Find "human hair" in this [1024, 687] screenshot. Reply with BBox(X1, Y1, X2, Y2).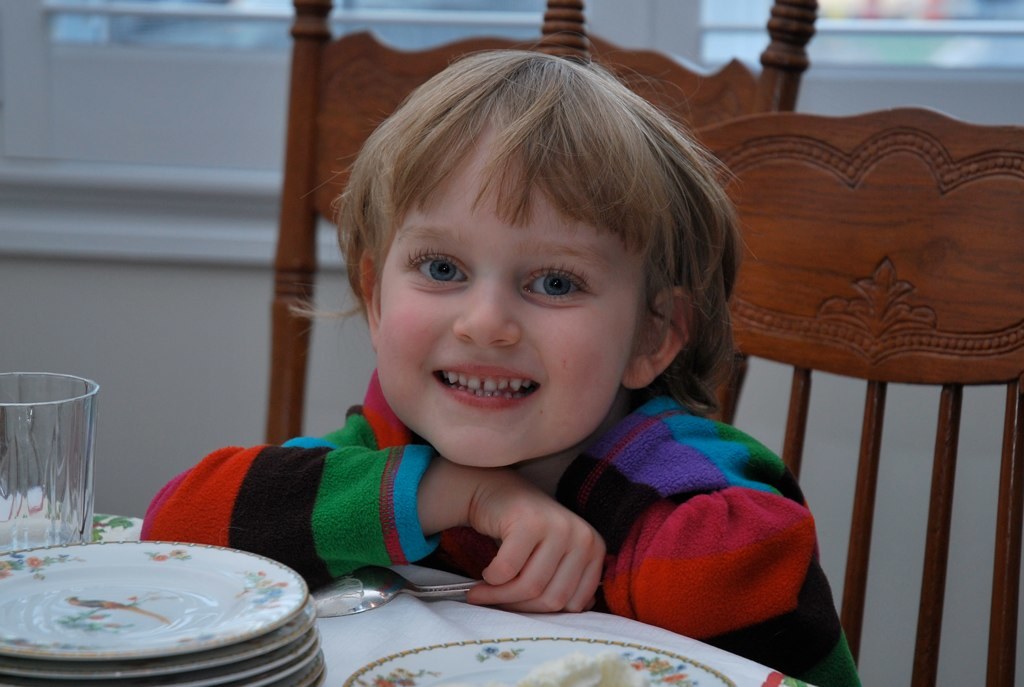
BBox(324, 37, 735, 415).
